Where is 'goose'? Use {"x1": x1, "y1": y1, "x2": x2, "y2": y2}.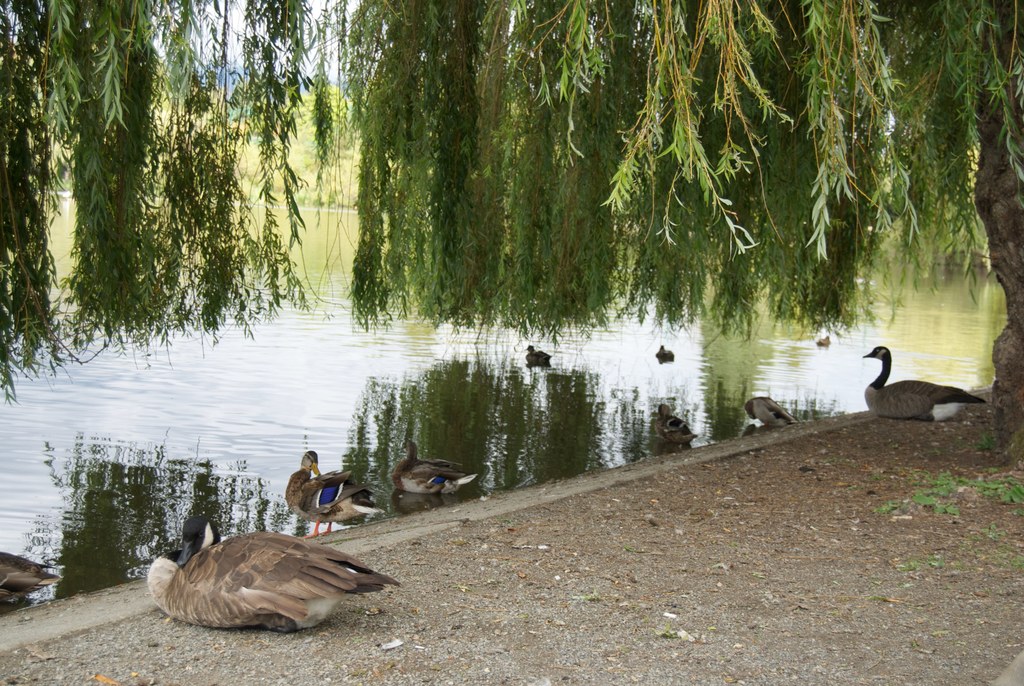
{"x1": 655, "y1": 400, "x2": 695, "y2": 452}.
